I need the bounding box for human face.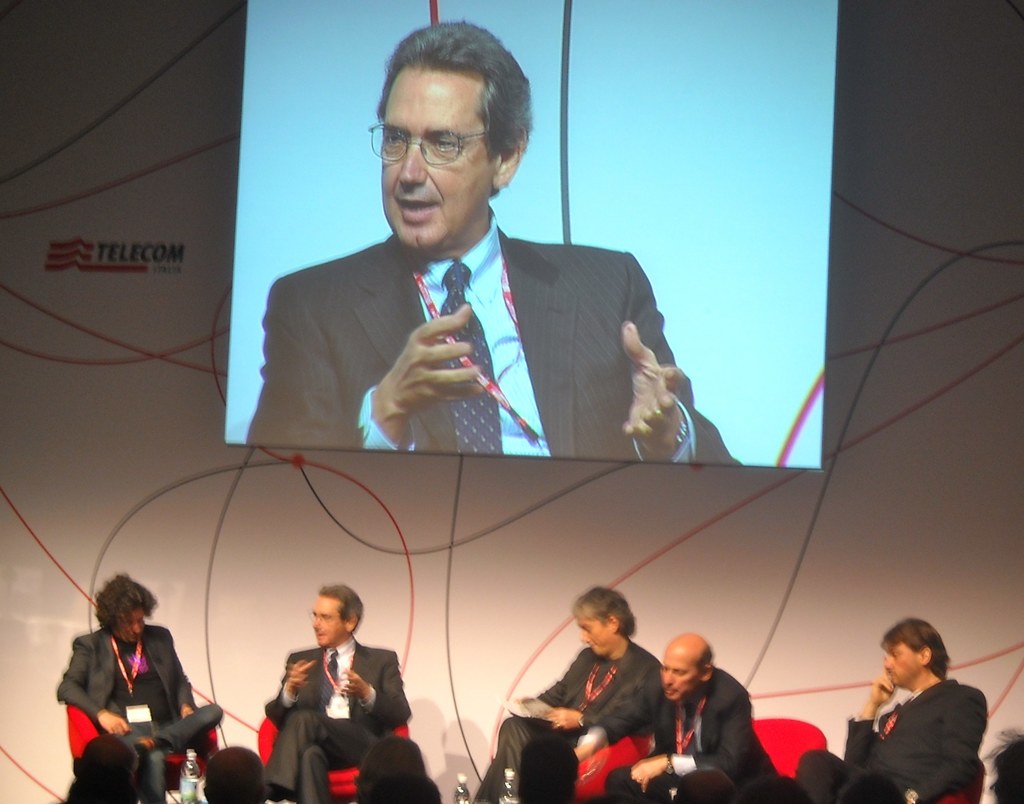
Here it is: (109,602,152,646).
